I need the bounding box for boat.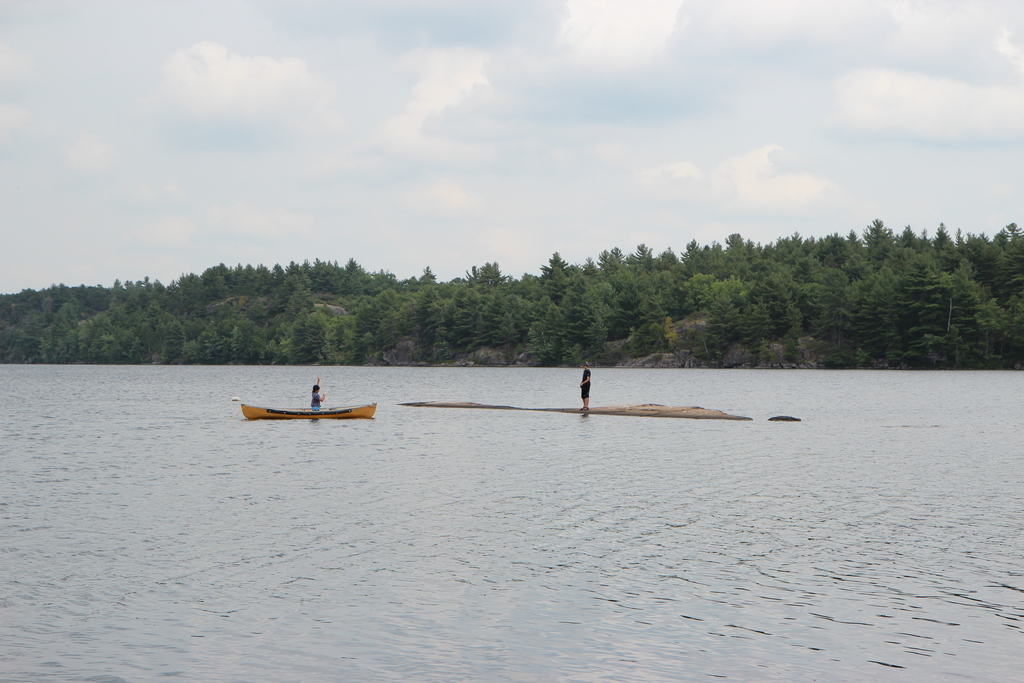
Here it is: [238, 400, 377, 422].
